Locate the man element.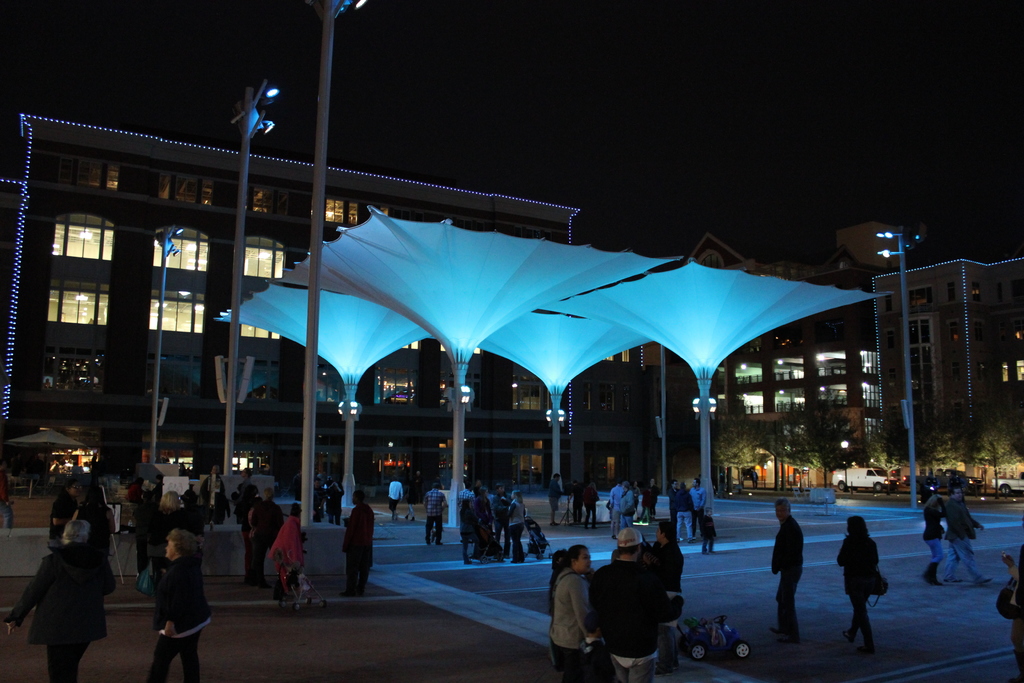
Element bbox: 454 483 476 512.
